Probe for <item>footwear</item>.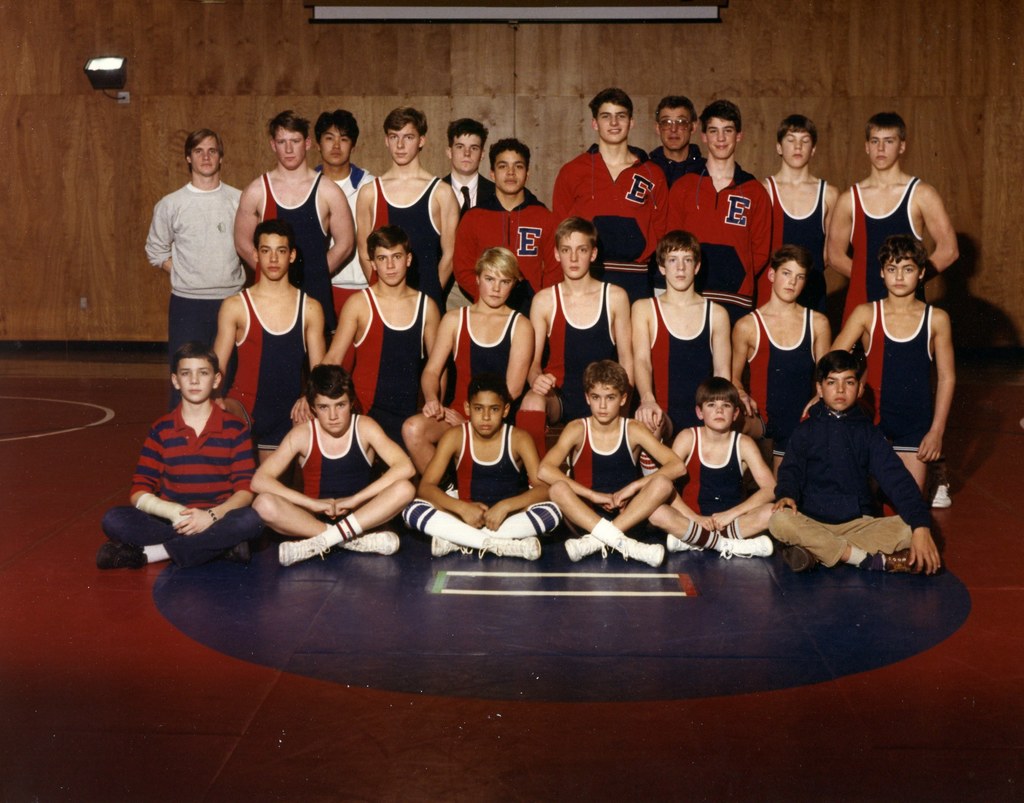
Probe result: l=932, t=482, r=950, b=510.
